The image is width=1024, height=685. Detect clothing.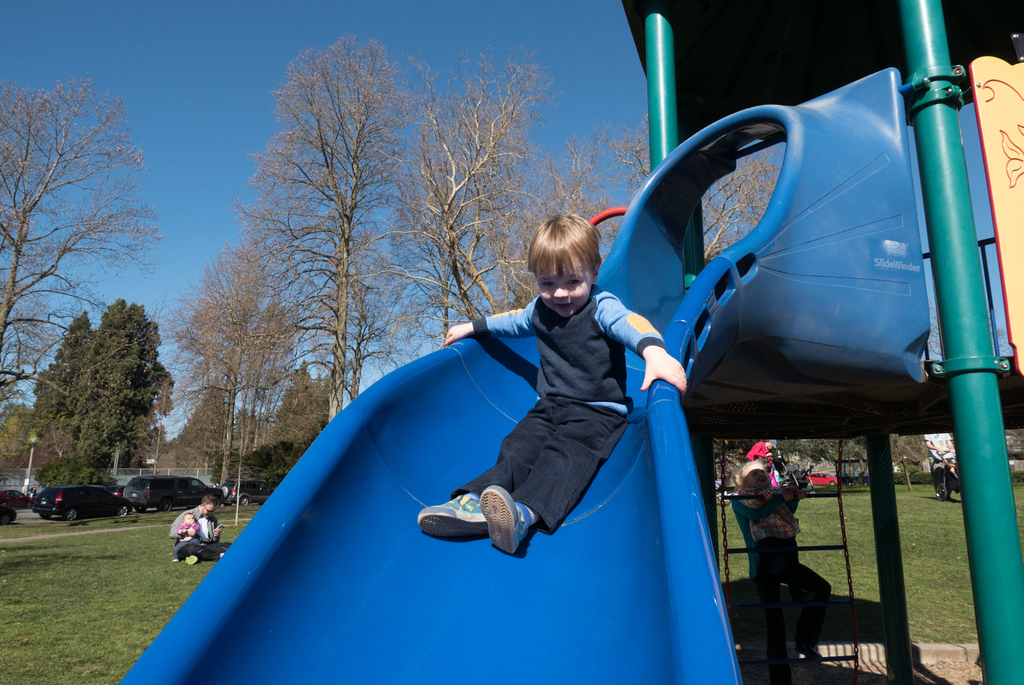
Detection: bbox=(168, 508, 230, 561).
